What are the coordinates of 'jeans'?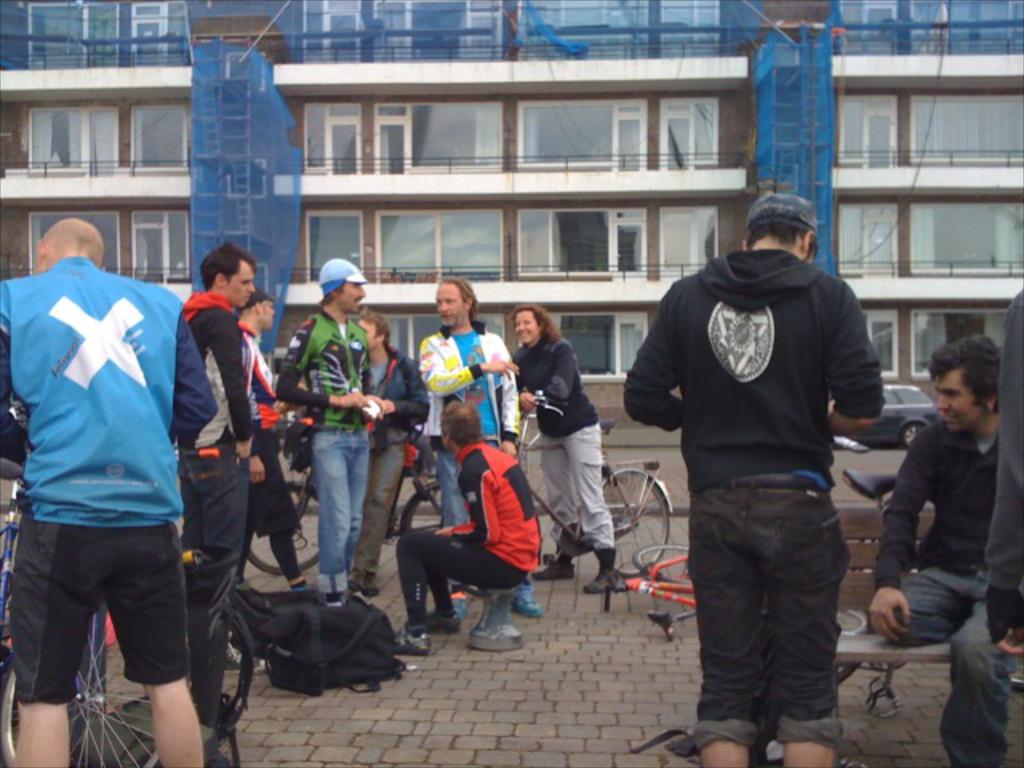
440, 448, 462, 522.
